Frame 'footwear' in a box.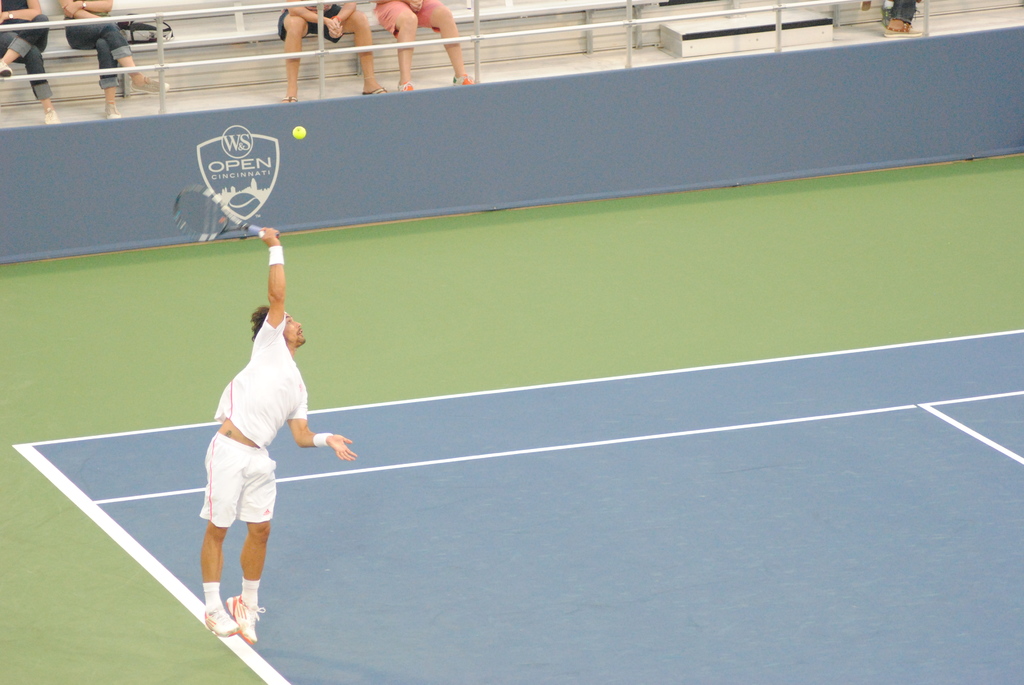
select_region(42, 107, 61, 122).
